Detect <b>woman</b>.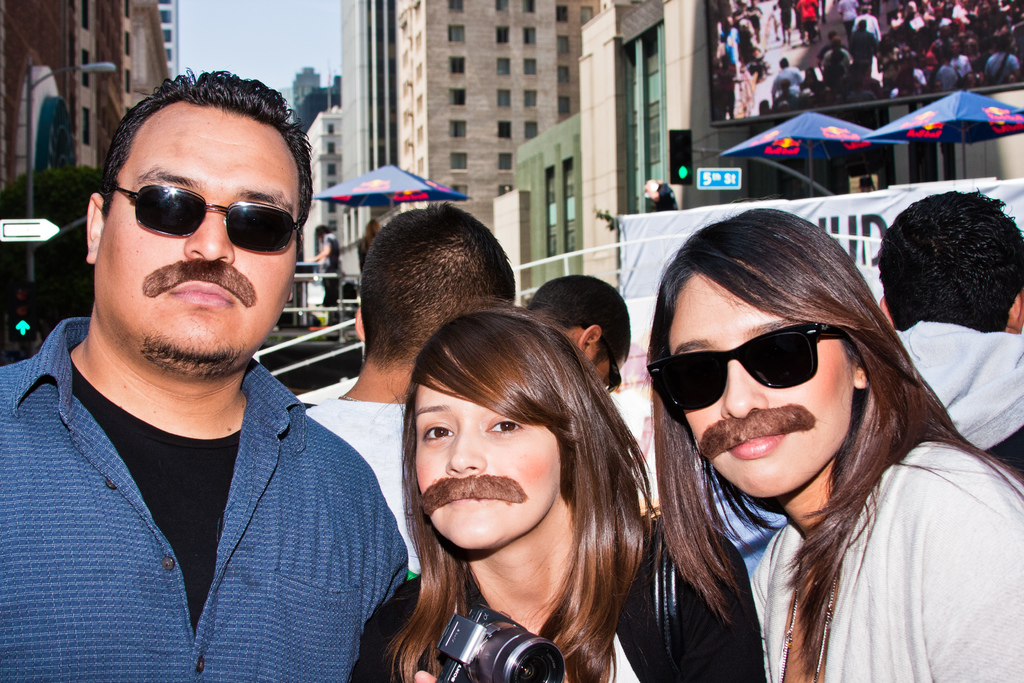
Detected at (660,207,1023,682).
